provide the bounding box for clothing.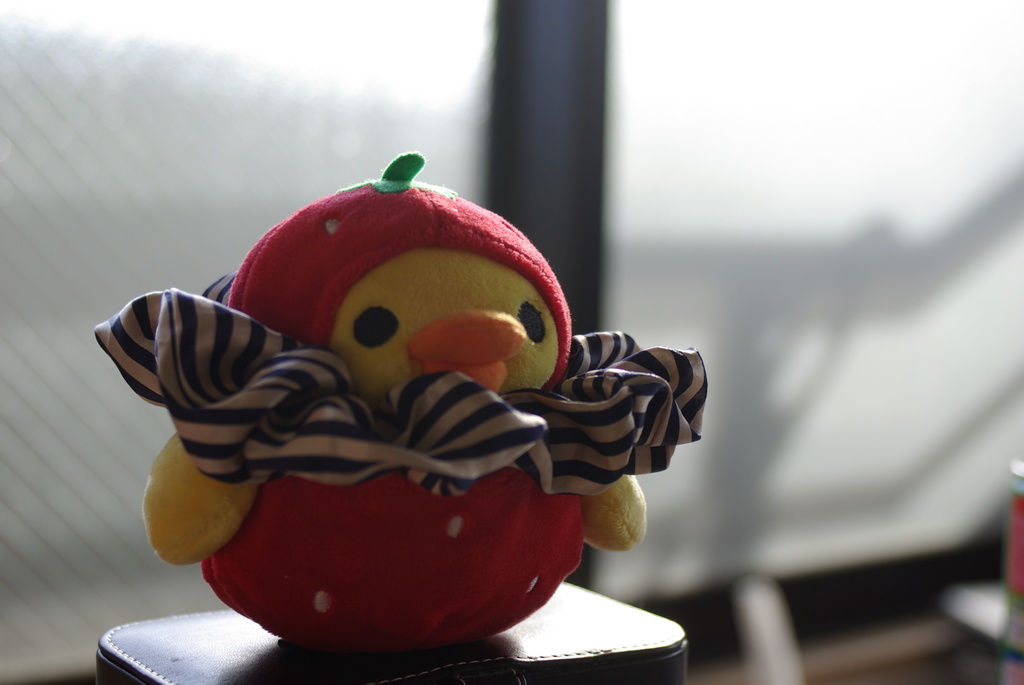
{"left": 92, "top": 276, "right": 710, "bottom": 500}.
